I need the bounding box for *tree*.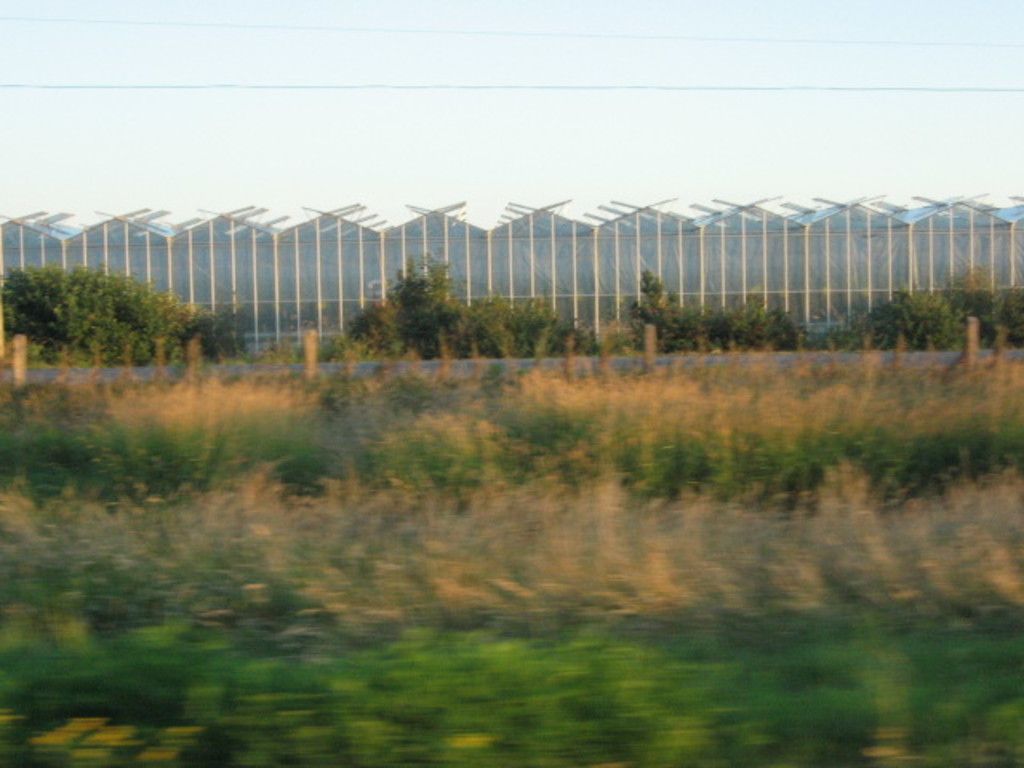
Here it is: 619/256/680/354.
